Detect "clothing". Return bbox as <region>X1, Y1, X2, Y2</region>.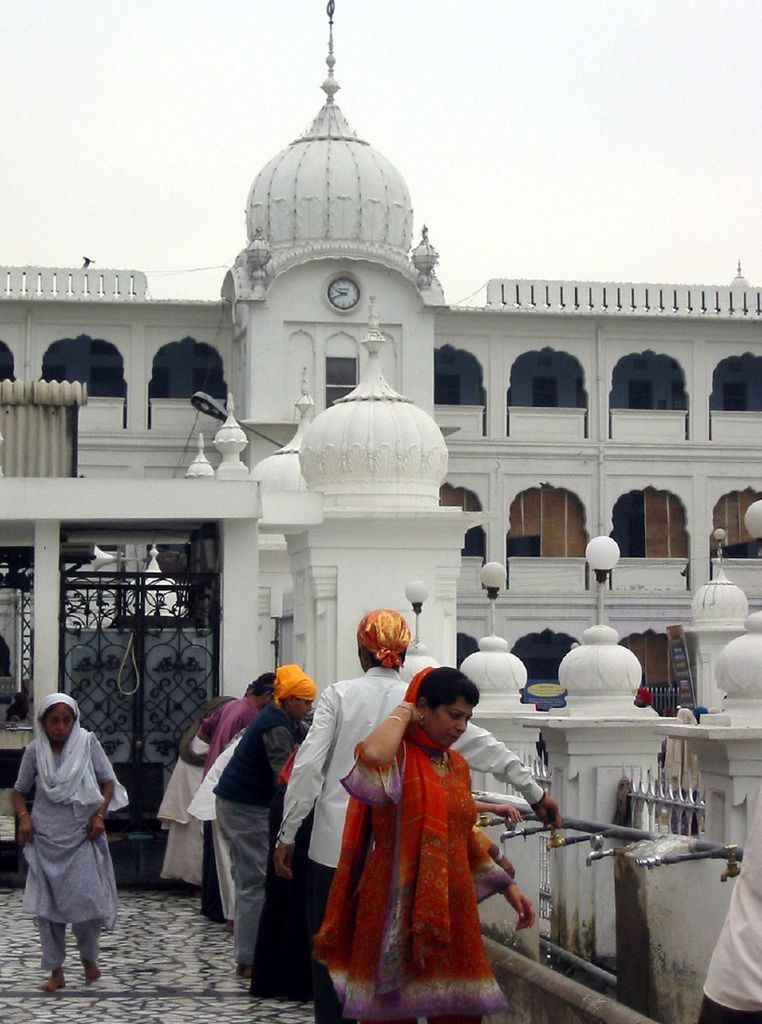
<region>200, 696, 259, 912</region>.
